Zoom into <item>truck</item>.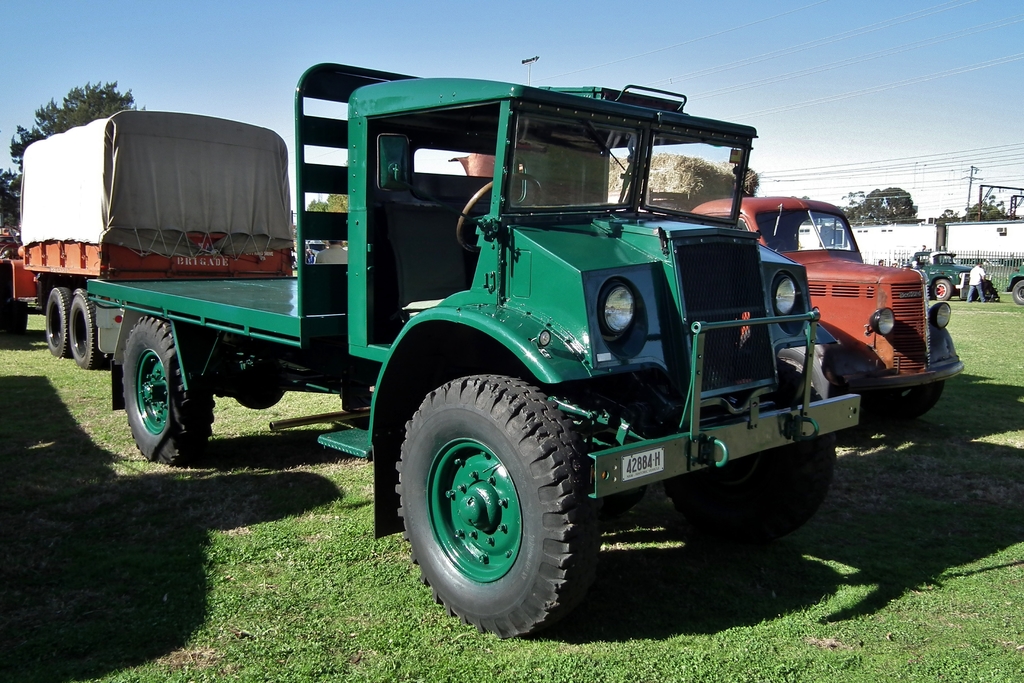
Zoom target: <region>447, 152, 960, 409</region>.
